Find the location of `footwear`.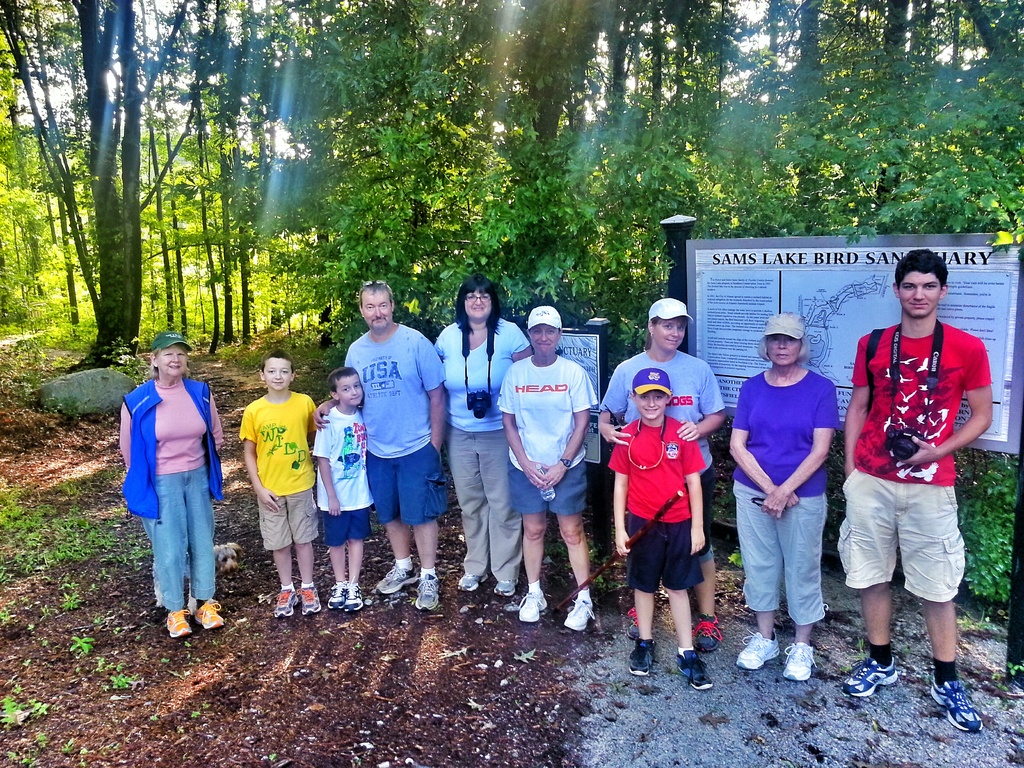
Location: x1=273 y1=586 x2=294 y2=619.
